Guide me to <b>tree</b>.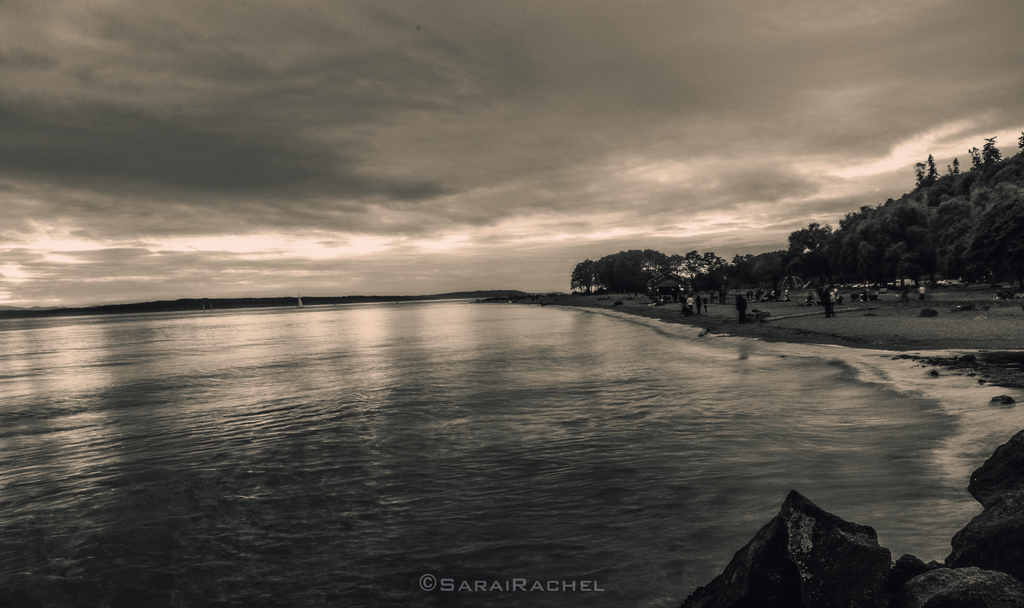
Guidance: bbox=(945, 152, 960, 175).
